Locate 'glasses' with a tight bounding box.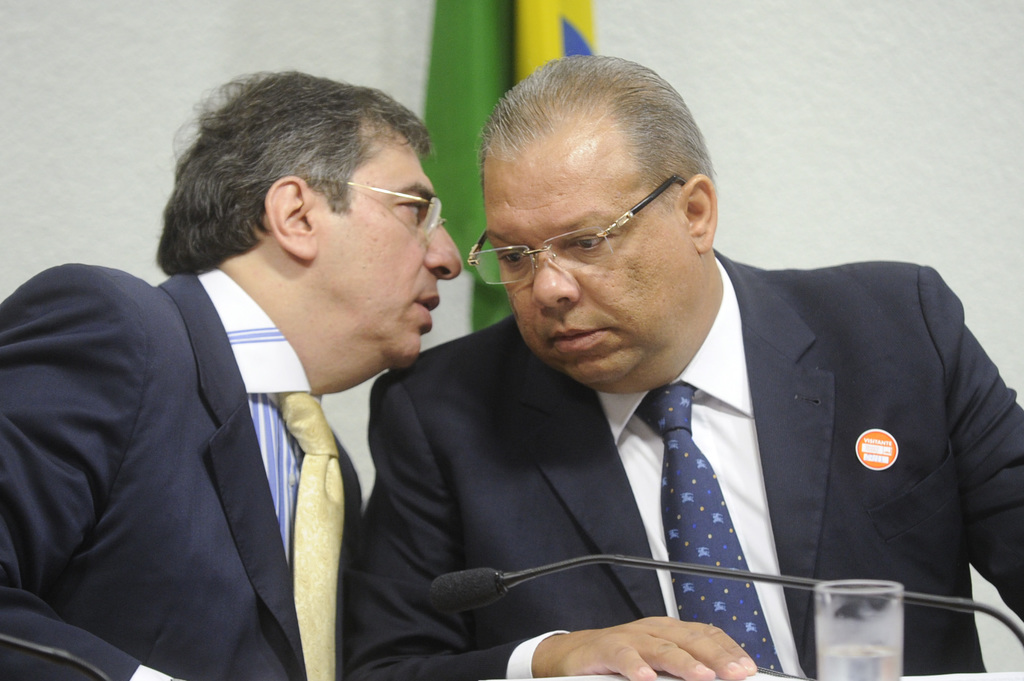
box=[473, 198, 699, 287].
